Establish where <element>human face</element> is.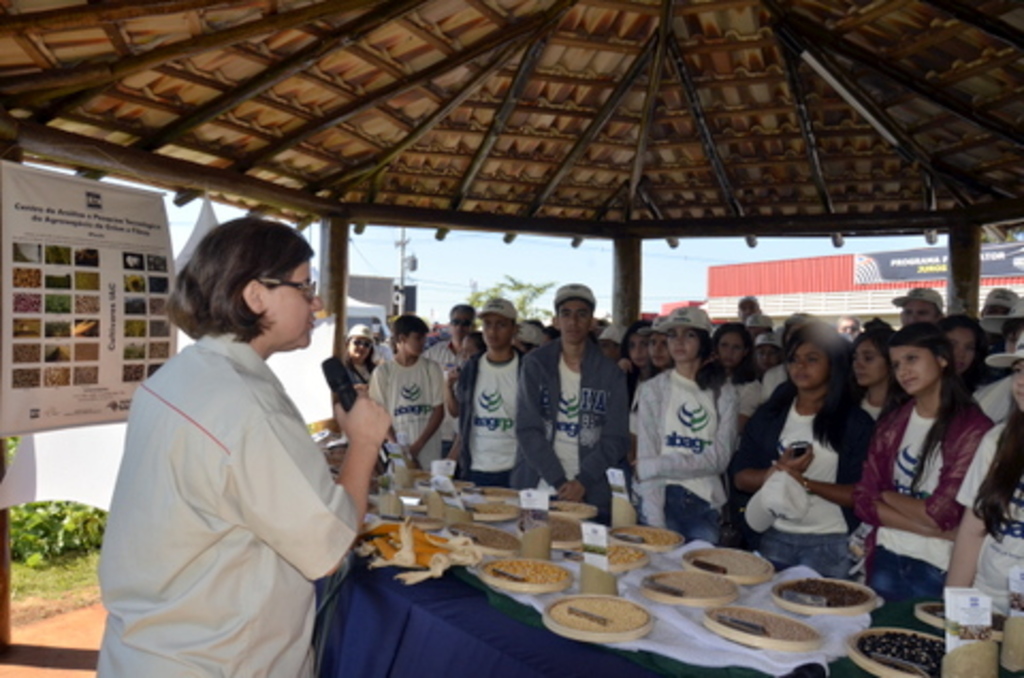
Established at box(668, 328, 700, 362).
